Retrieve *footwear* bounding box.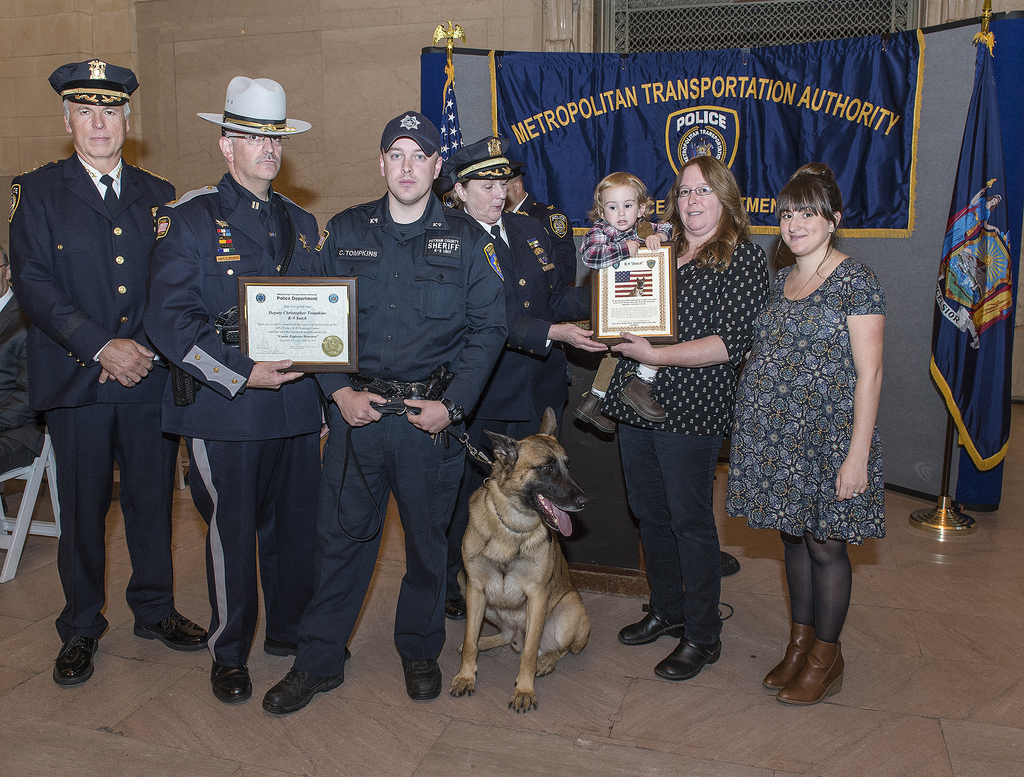
Bounding box: detection(571, 391, 614, 434).
